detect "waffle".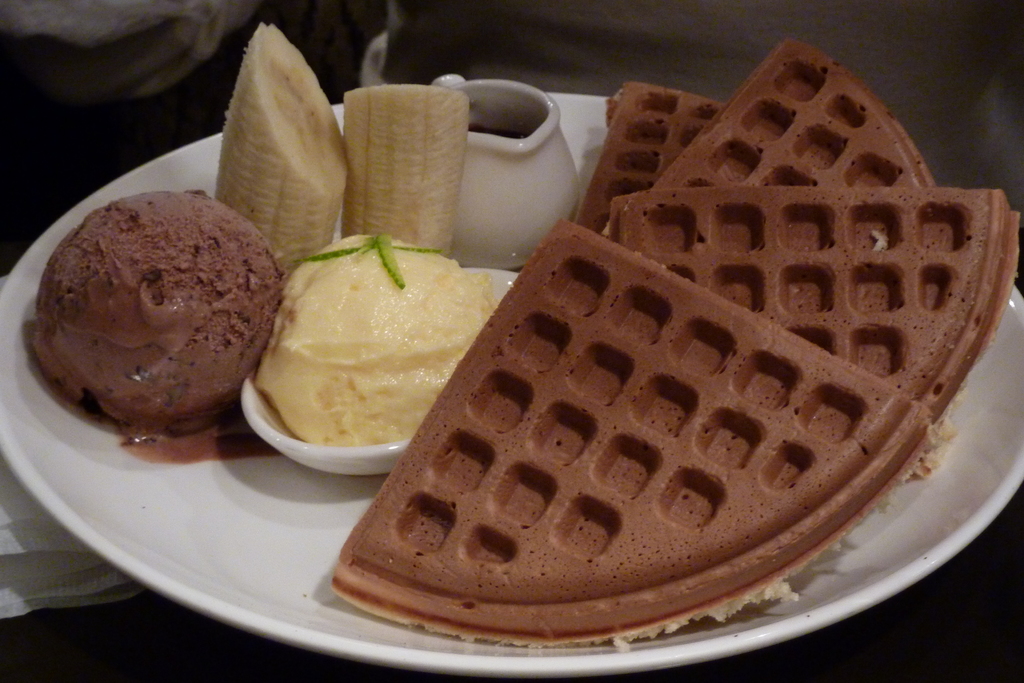
Detected at 570, 74, 726, 241.
